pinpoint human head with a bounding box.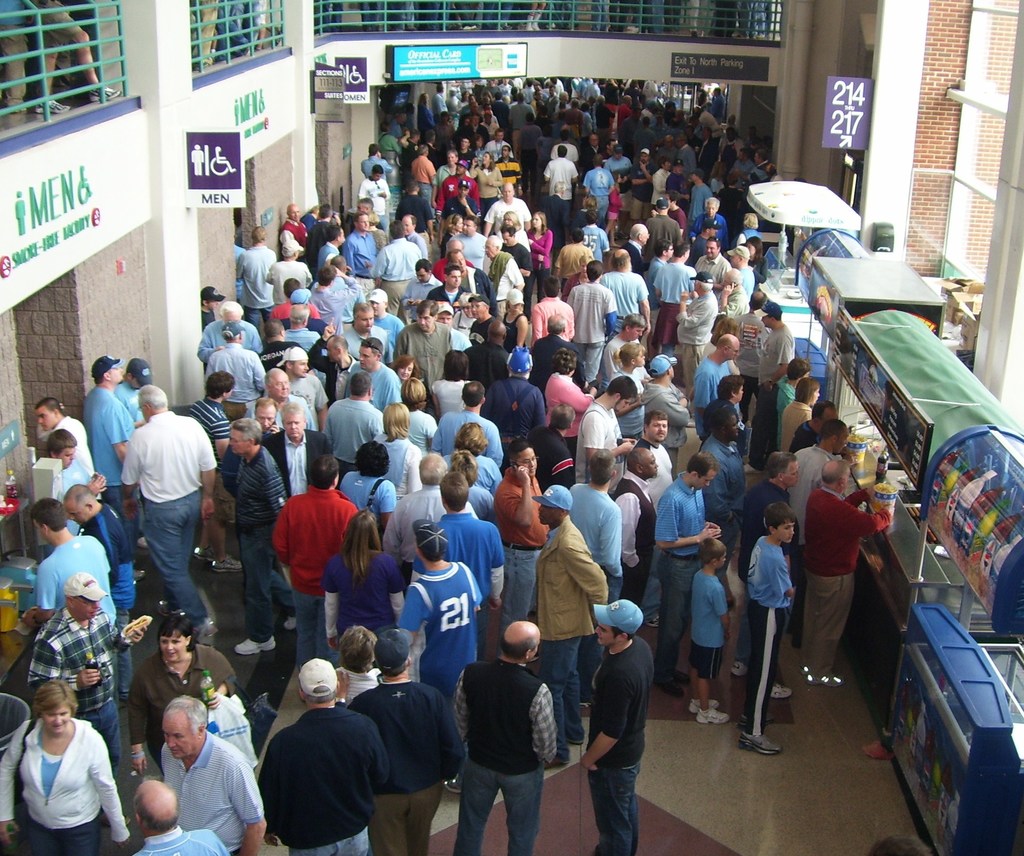
<box>289,287,310,301</box>.
